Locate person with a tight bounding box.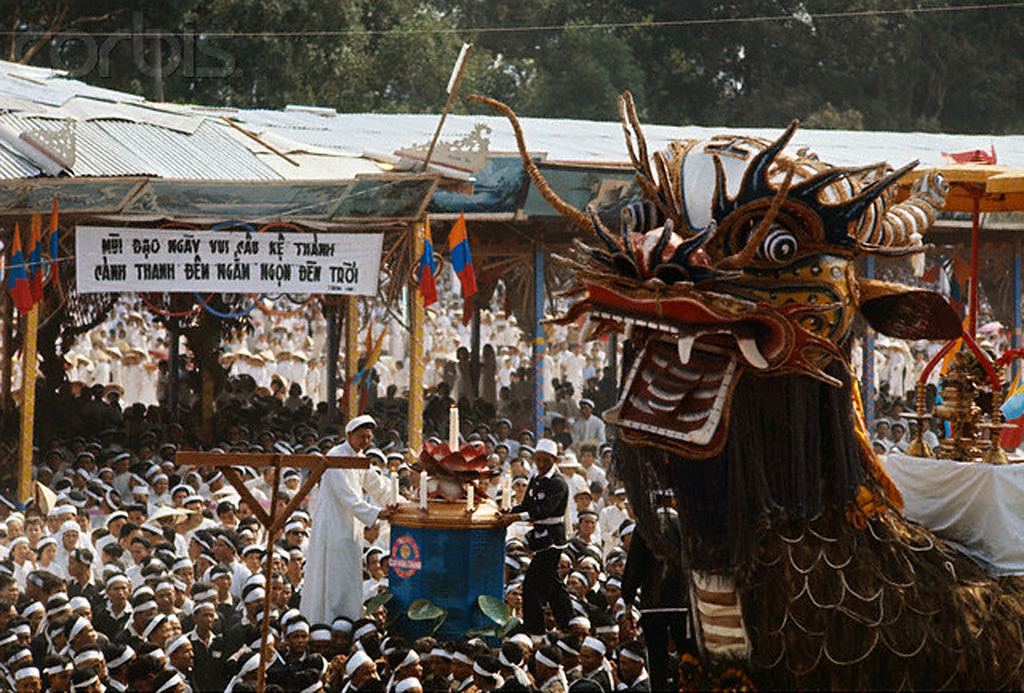
[496, 434, 575, 637].
